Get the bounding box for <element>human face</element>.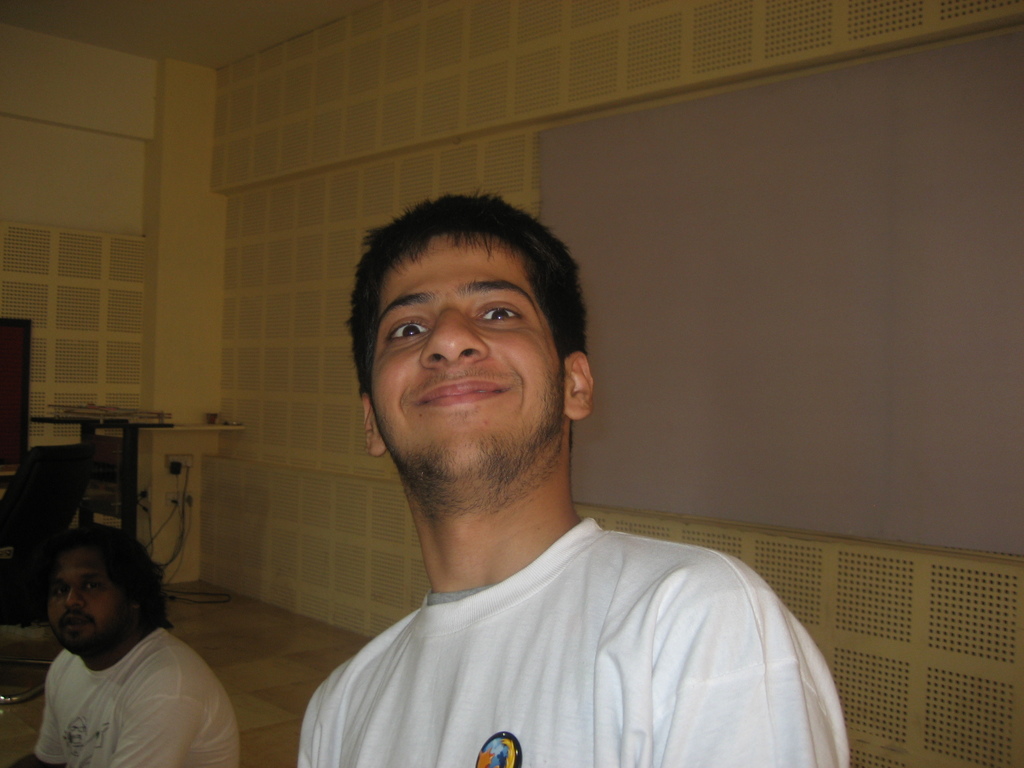
x1=46, y1=552, x2=128, y2=659.
